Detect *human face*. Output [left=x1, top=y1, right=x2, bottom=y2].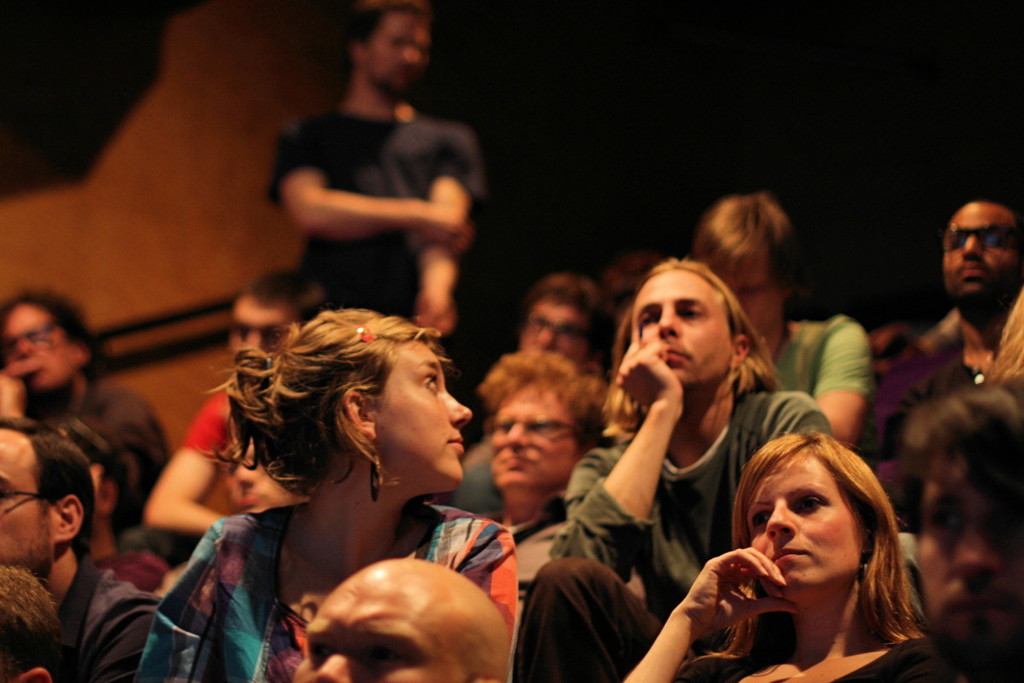
[left=634, top=271, right=729, bottom=387].
